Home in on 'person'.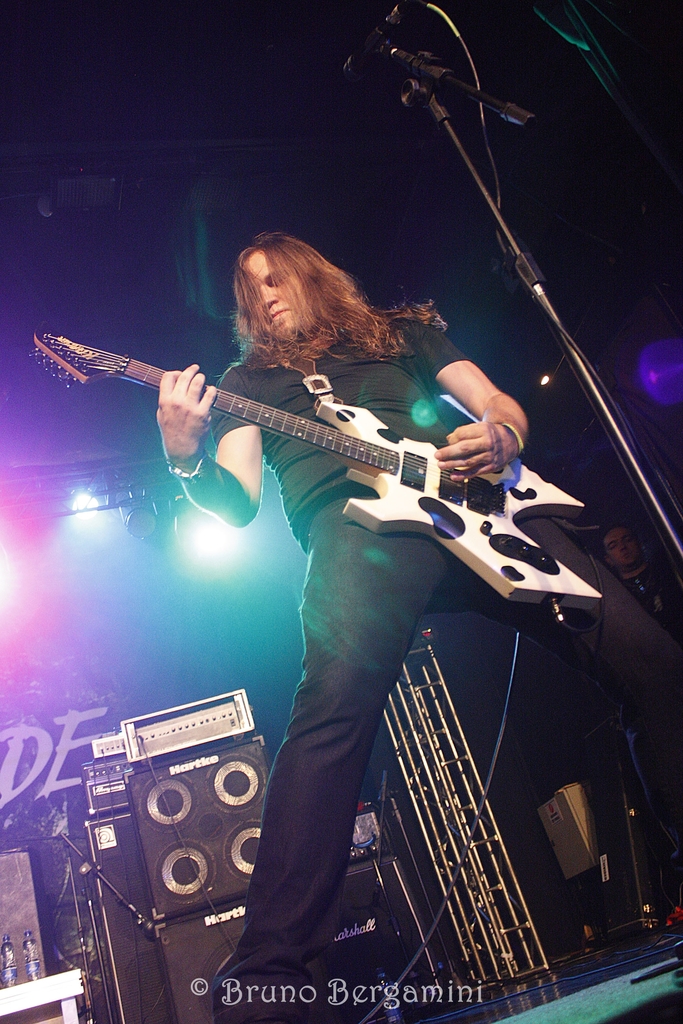
Homed in at x1=605, y1=521, x2=682, y2=846.
